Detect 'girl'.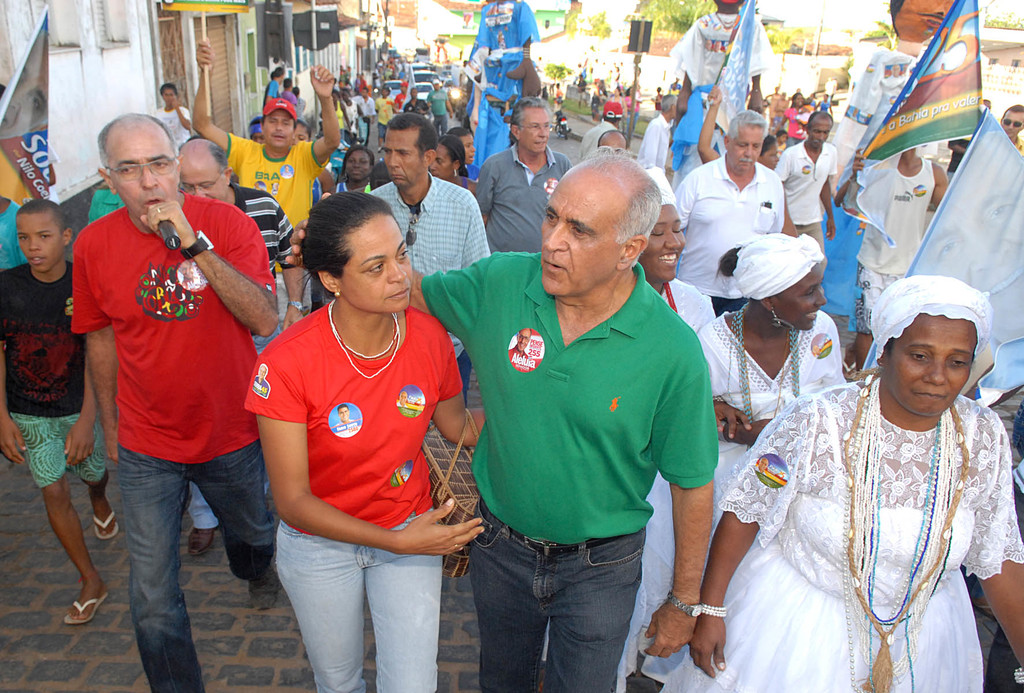
Detected at 241, 189, 489, 692.
